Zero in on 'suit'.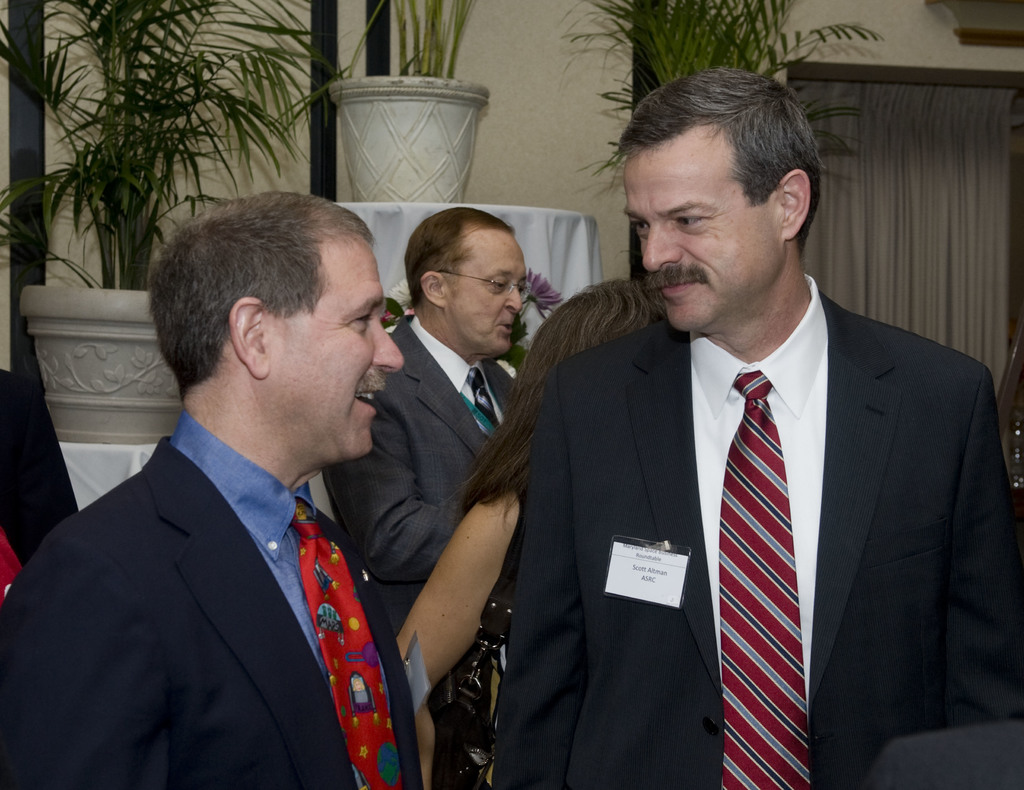
Zeroed in: left=323, top=313, right=522, bottom=634.
